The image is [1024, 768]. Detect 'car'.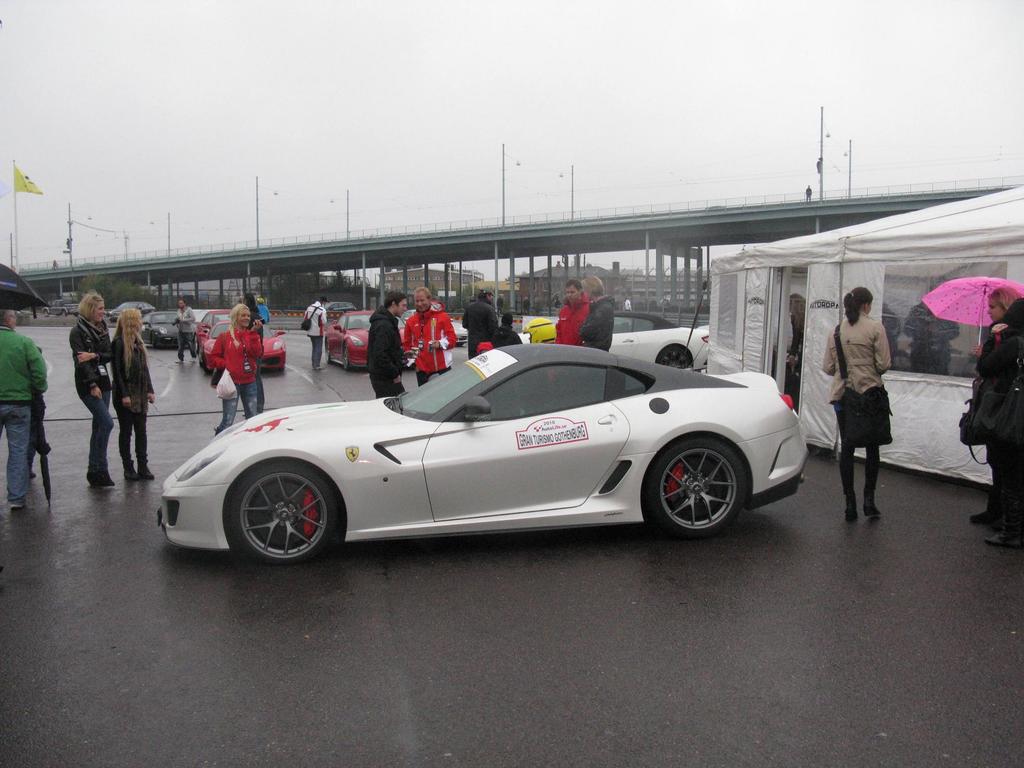
Detection: detection(324, 299, 418, 372).
